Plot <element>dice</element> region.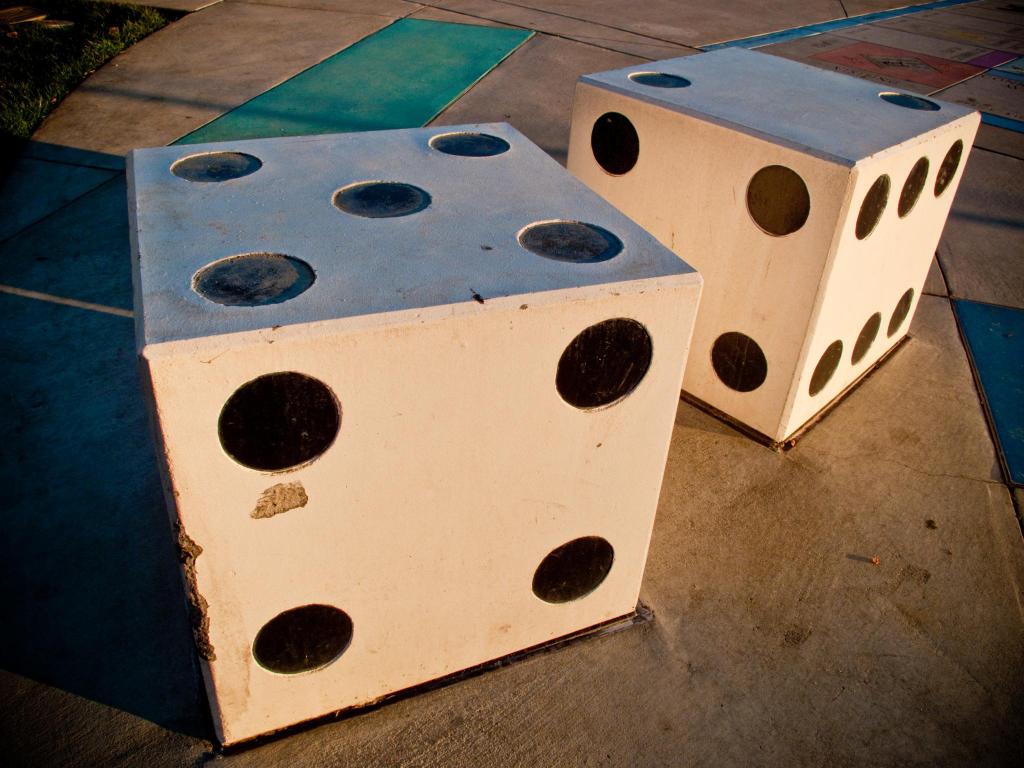
Plotted at <region>125, 121, 702, 752</region>.
